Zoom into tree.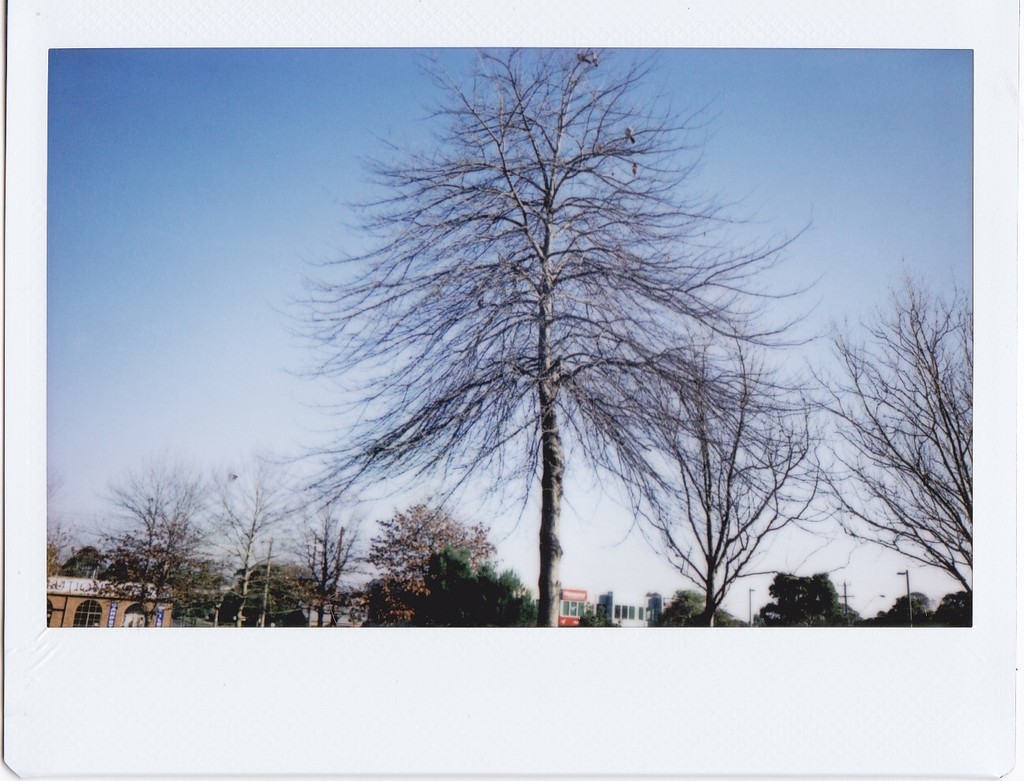
Zoom target: <box>760,240,967,632</box>.
